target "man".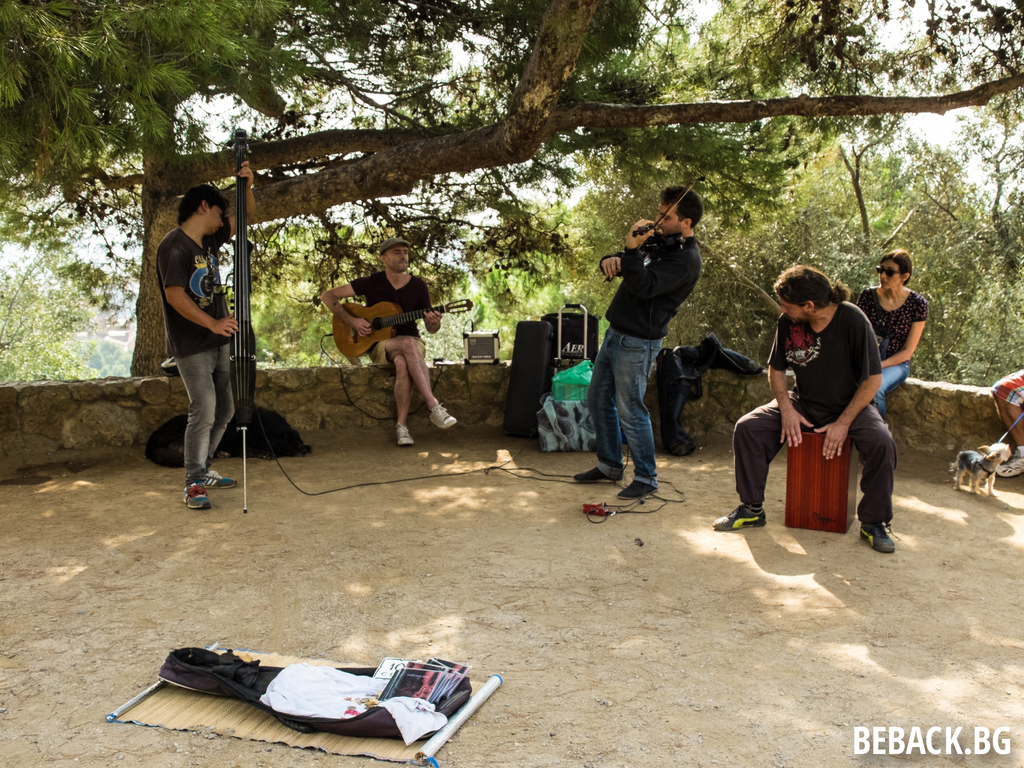
Target region: x1=567 y1=183 x2=711 y2=499.
